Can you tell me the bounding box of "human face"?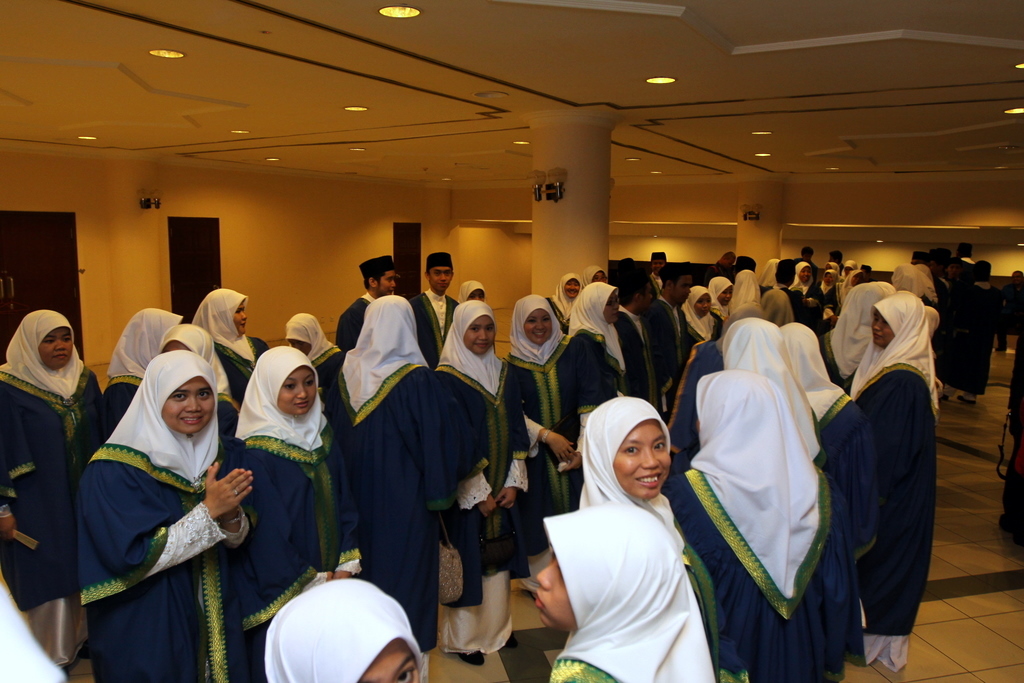
left=429, top=268, right=452, bottom=292.
